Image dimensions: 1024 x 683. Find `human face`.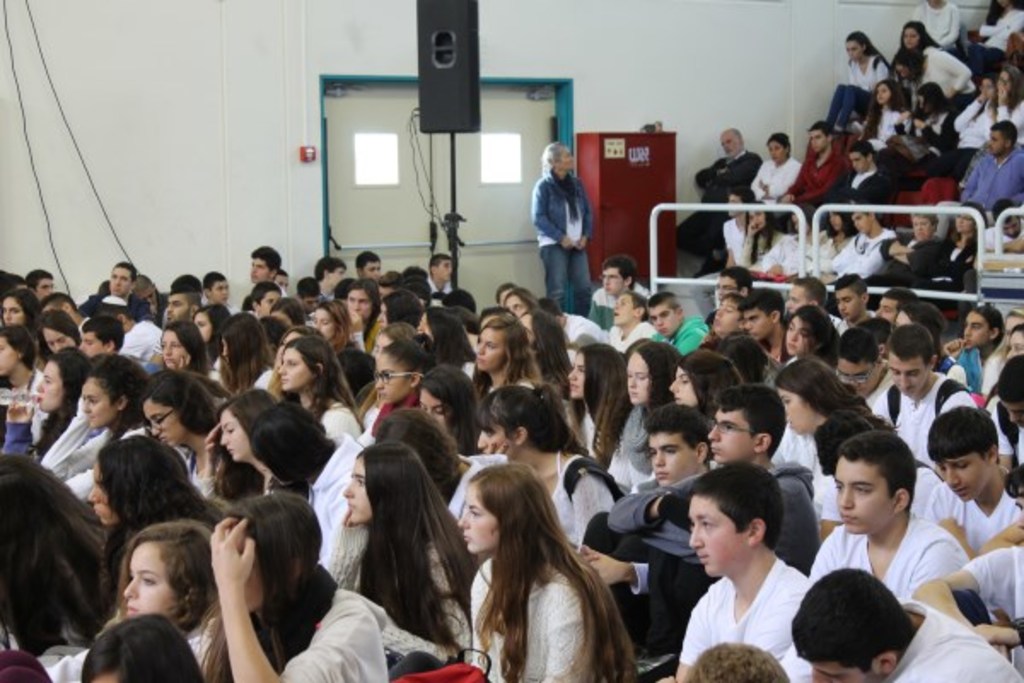
bbox=(788, 318, 809, 352).
